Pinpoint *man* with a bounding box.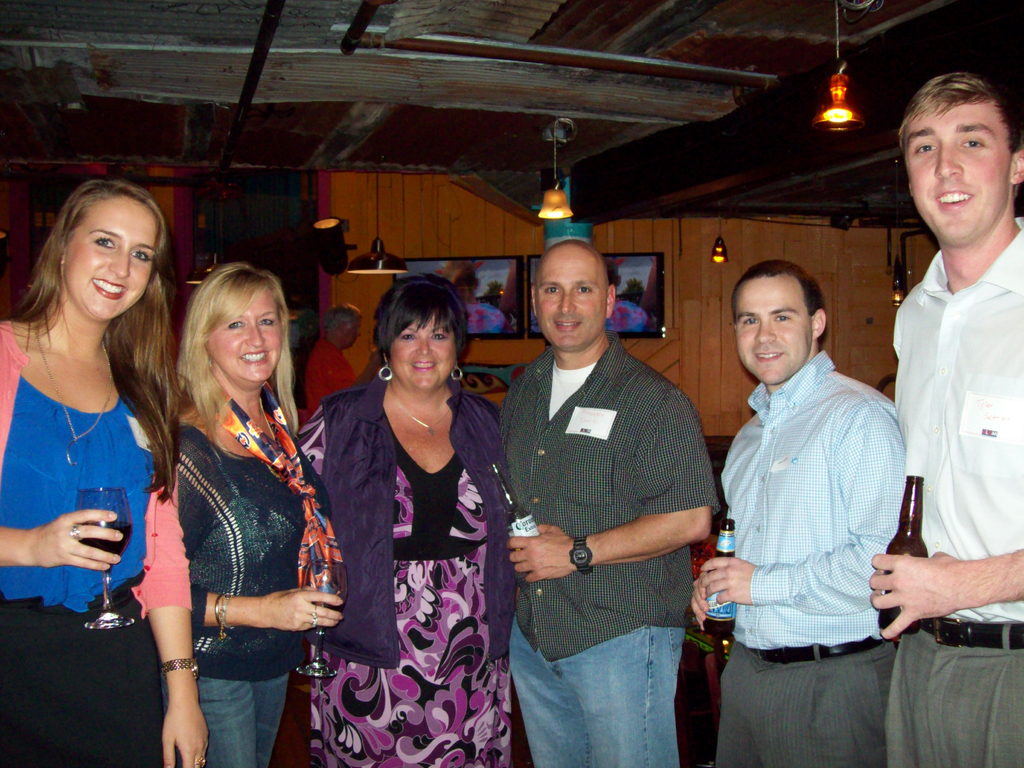
box(699, 225, 930, 744).
